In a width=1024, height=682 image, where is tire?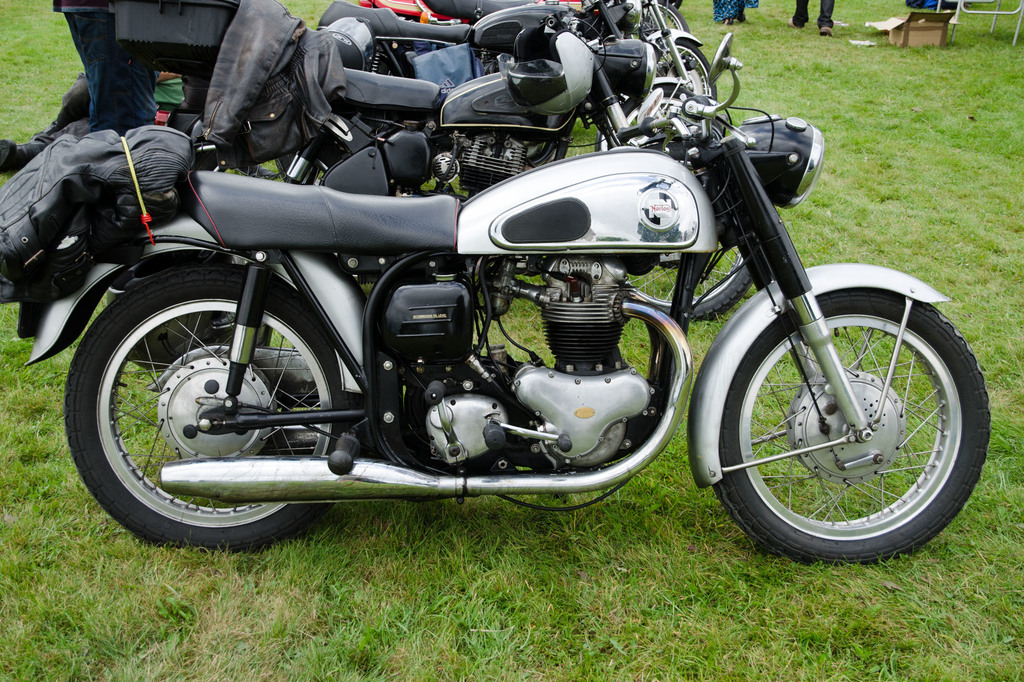
[63,269,356,553].
